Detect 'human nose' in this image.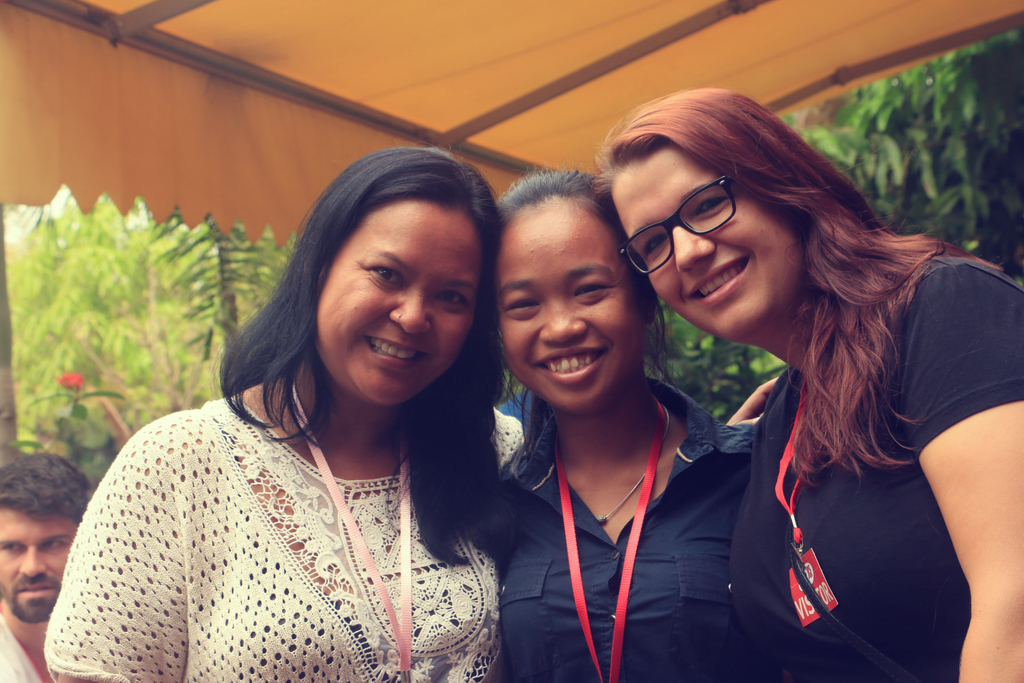
Detection: box(20, 548, 47, 580).
